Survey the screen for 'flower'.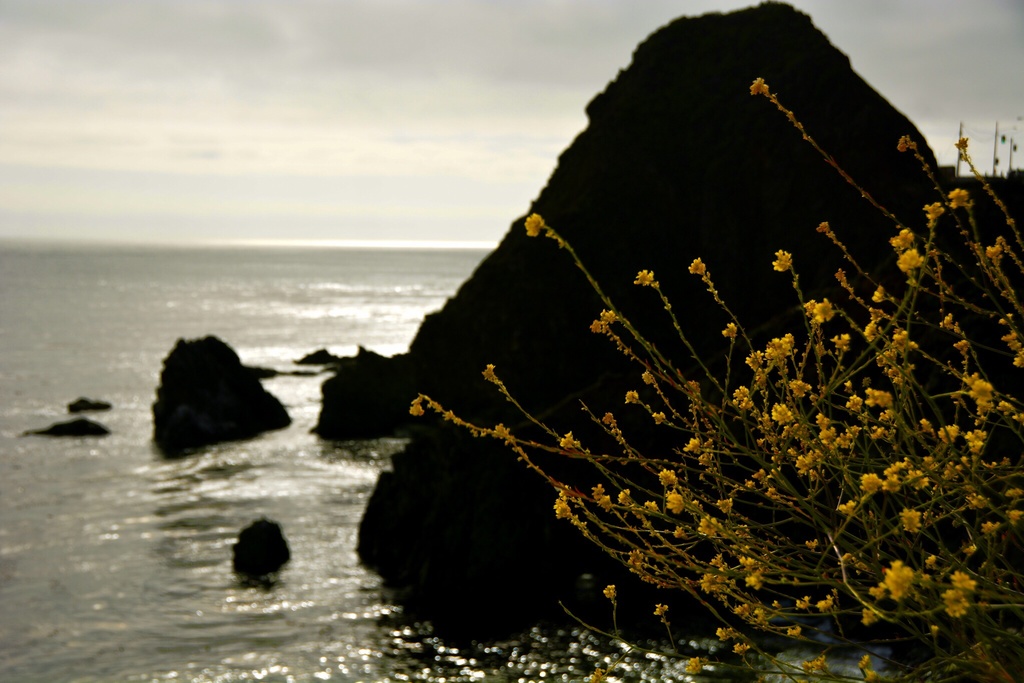
Survey found: [x1=483, y1=364, x2=497, y2=384].
